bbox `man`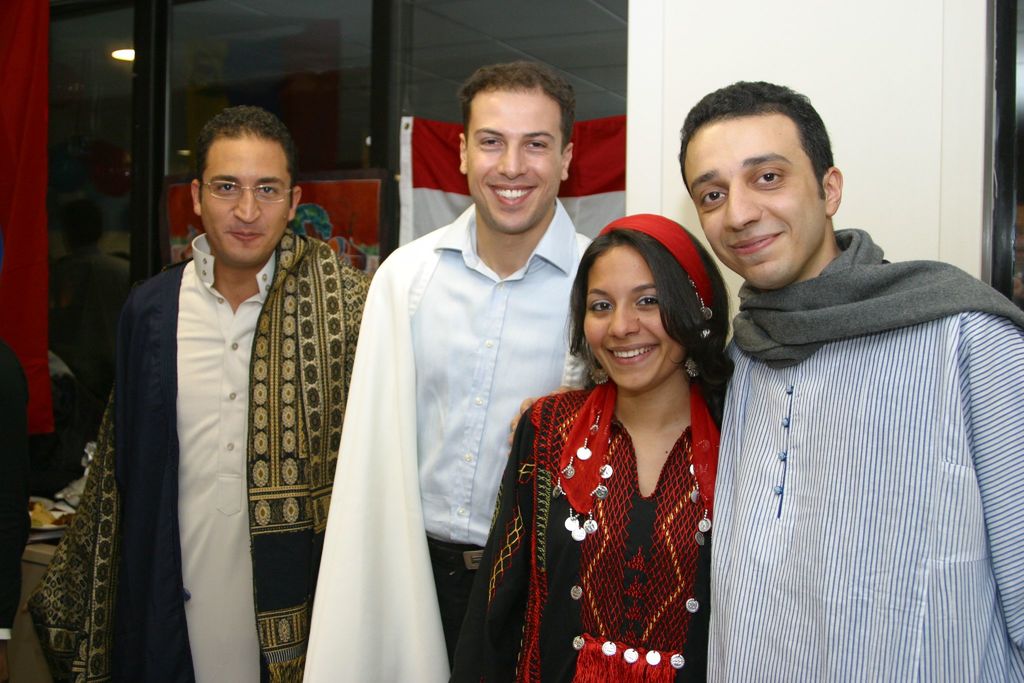
box(300, 62, 596, 682)
